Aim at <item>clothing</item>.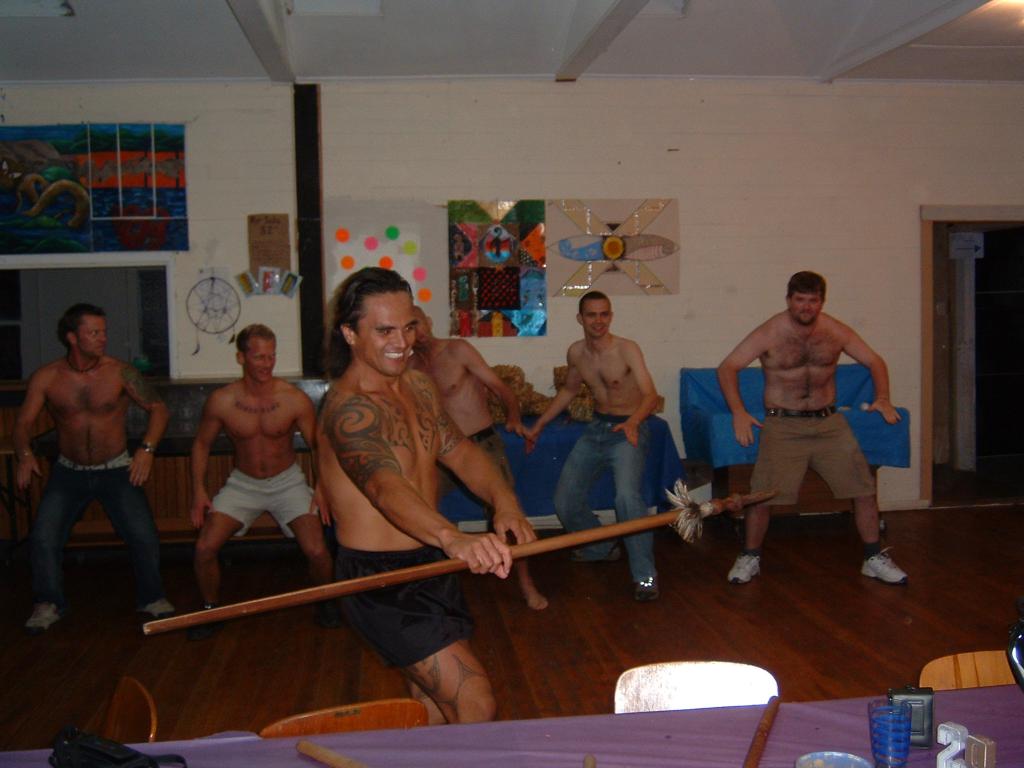
Aimed at 337:541:476:675.
